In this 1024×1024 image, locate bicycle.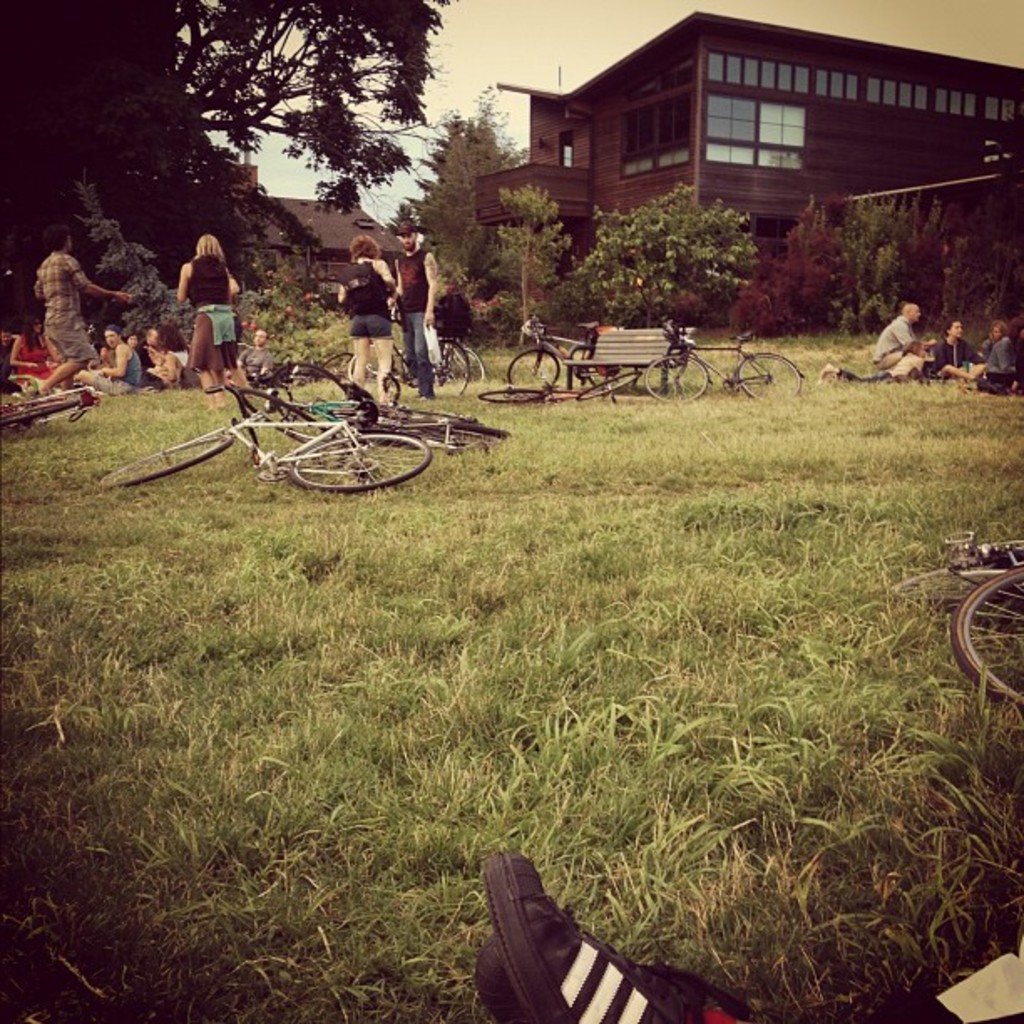
Bounding box: [x1=0, y1=381, x2=97, y2=433].
